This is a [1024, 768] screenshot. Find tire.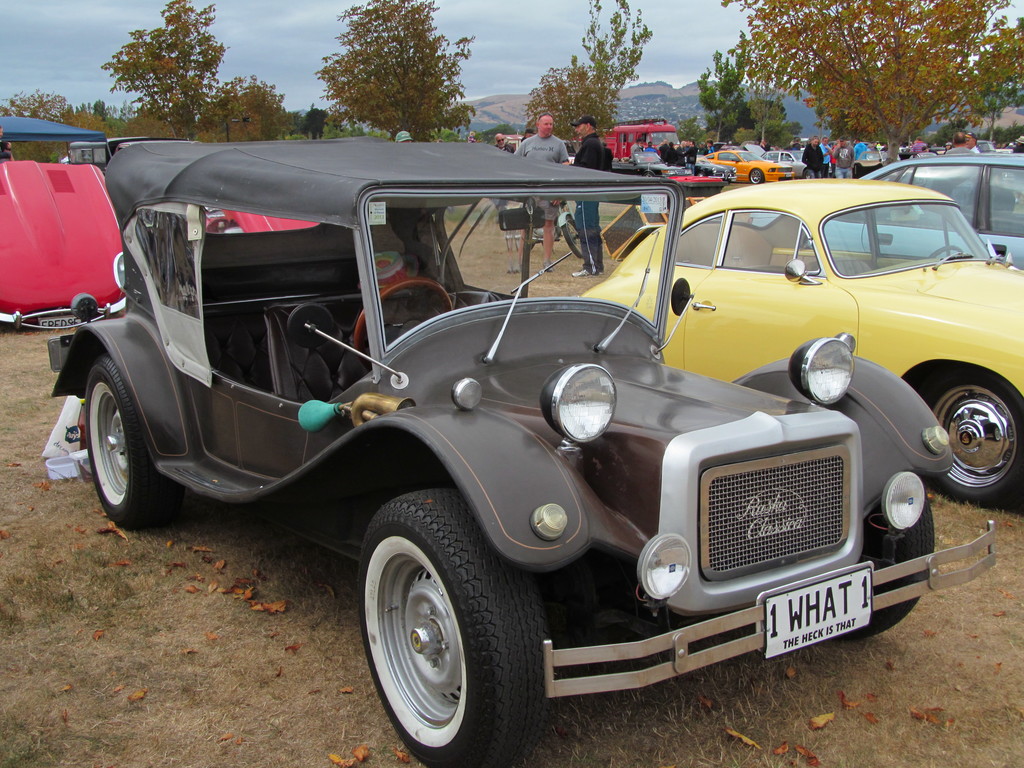
Bounding box: <region>750, 170, 763, 183</region>.
